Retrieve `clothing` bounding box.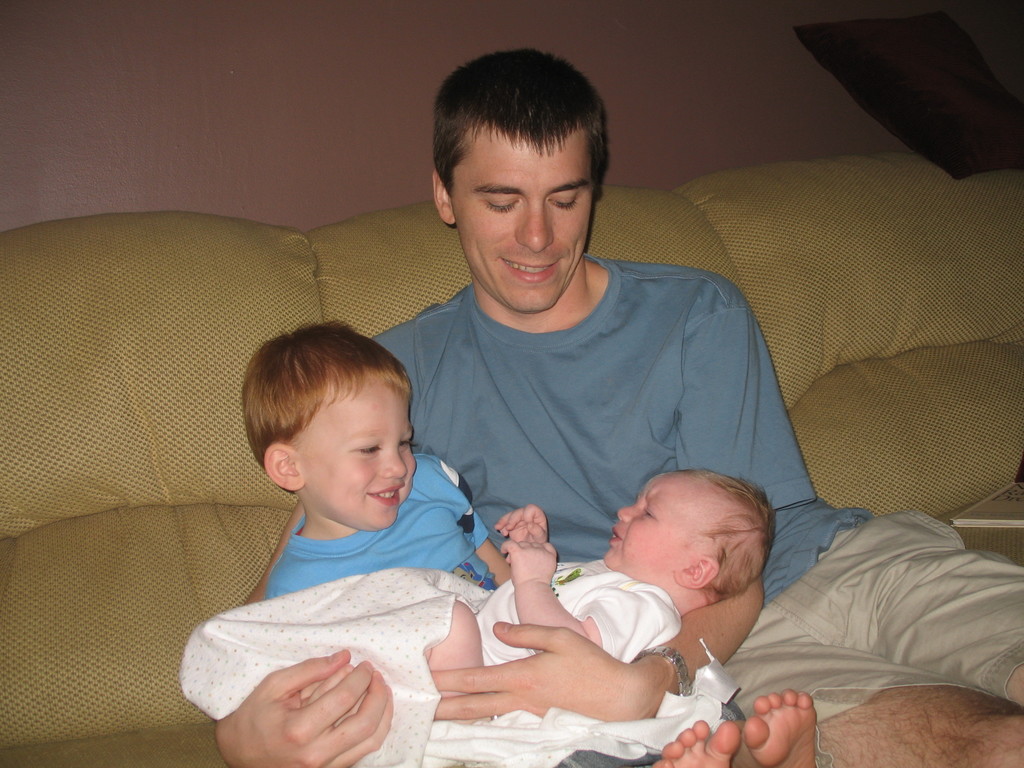
Bounding box: <bbox>362, 244, 1023, 767</bbox>.
